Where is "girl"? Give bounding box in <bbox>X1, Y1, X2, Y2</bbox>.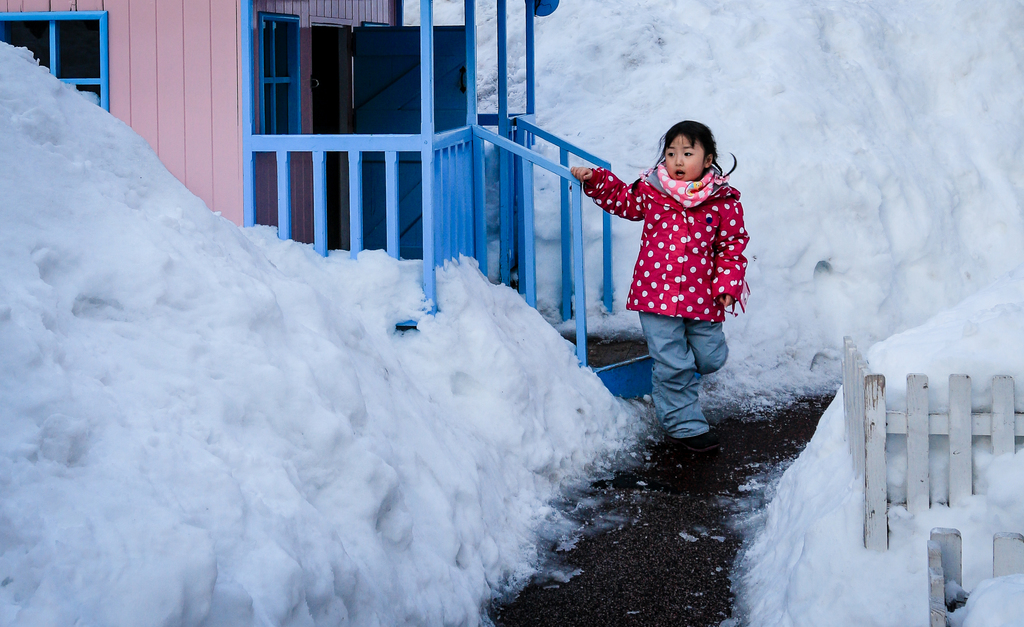
<bbox>576, 117, 745, 433</bbox>.
